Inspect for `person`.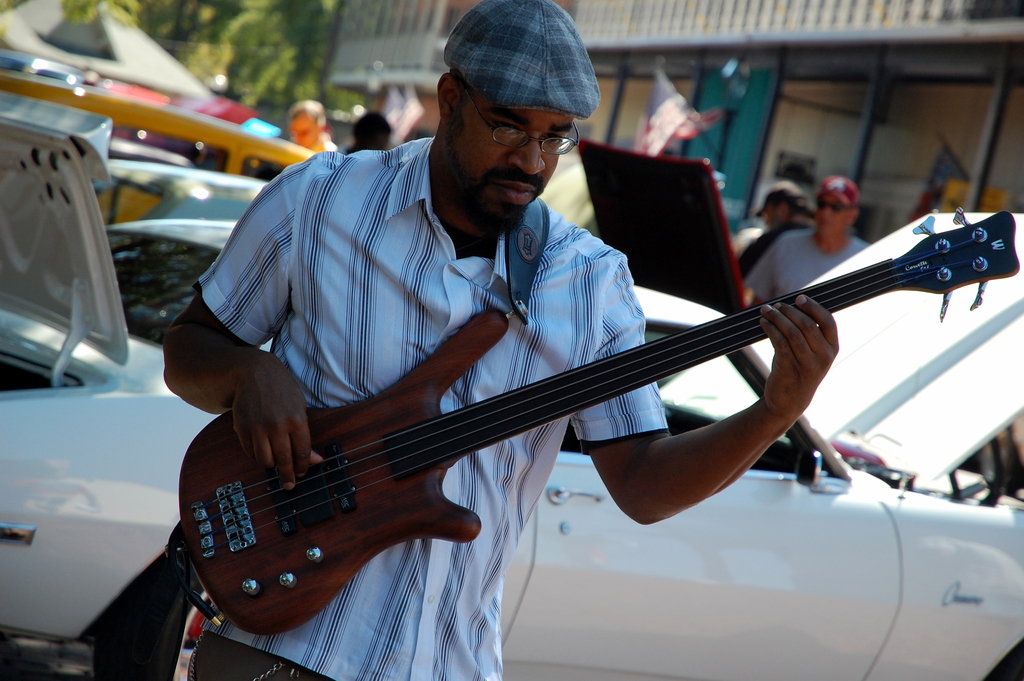
Inspection: pyautogui.locateOnScreen(290, 95, 337, 150).
